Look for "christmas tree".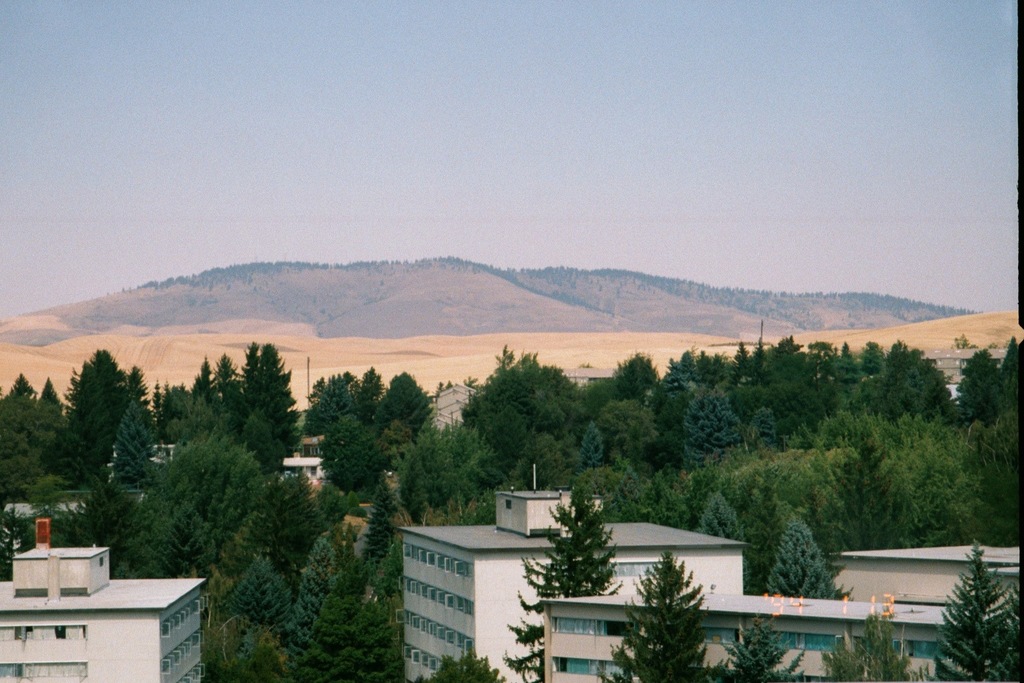
Found: x1=503, y1=480, x2=622, y2=682.
